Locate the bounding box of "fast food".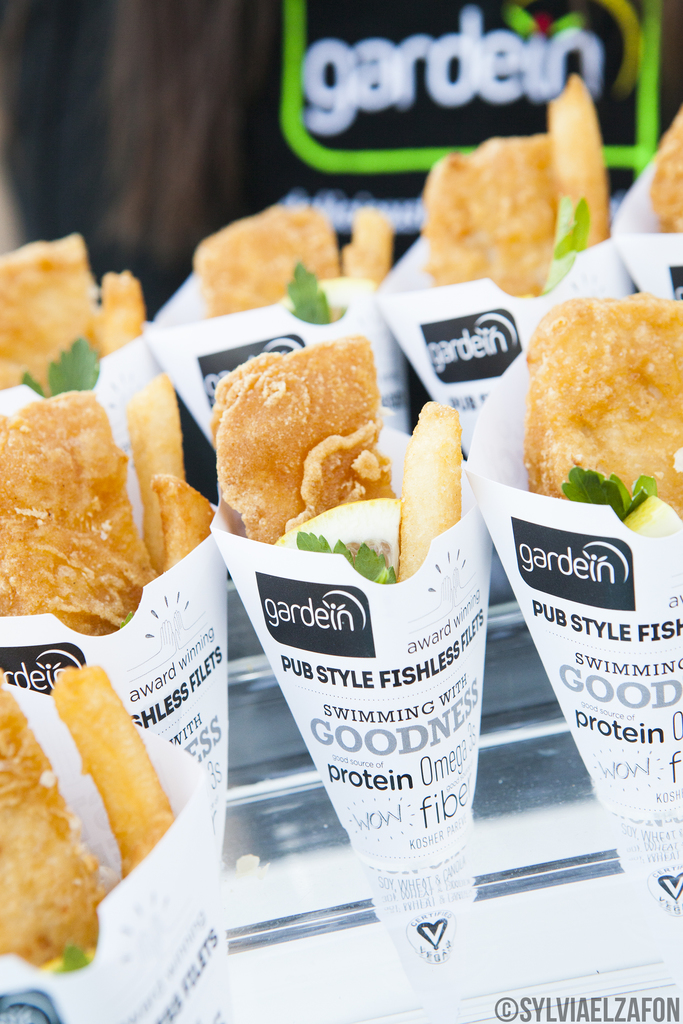
Bounding box: box=[104, 272, 141, 362].
